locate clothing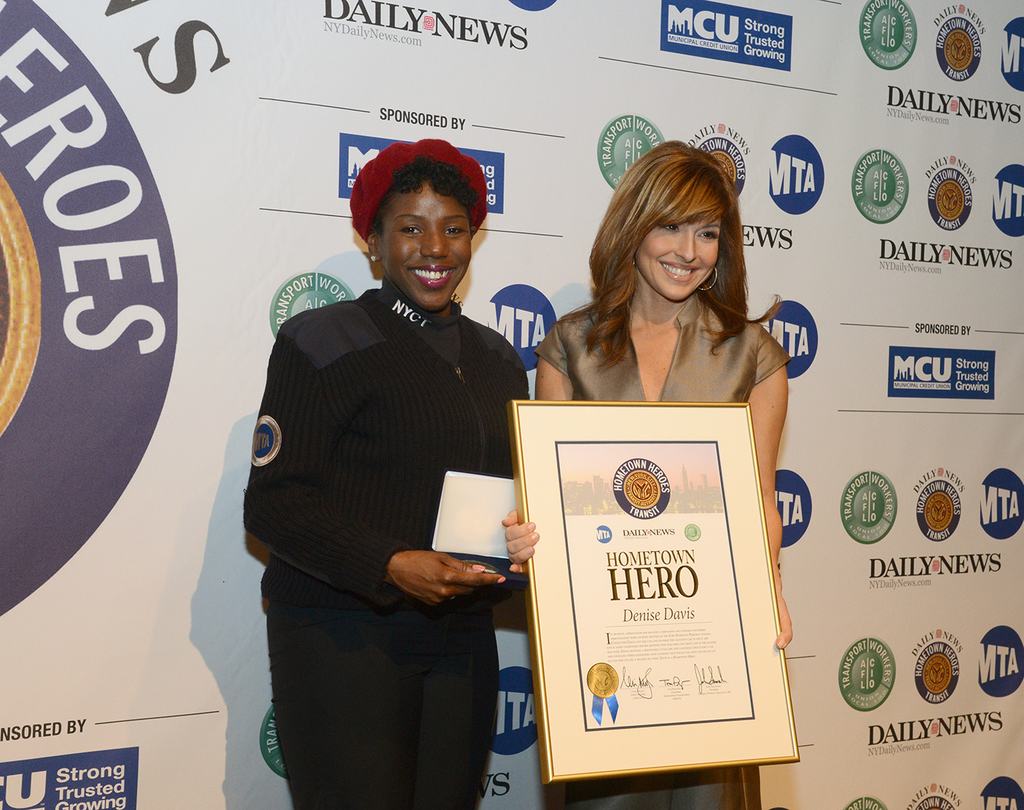
bbox=[512, 308, 803, 809]
